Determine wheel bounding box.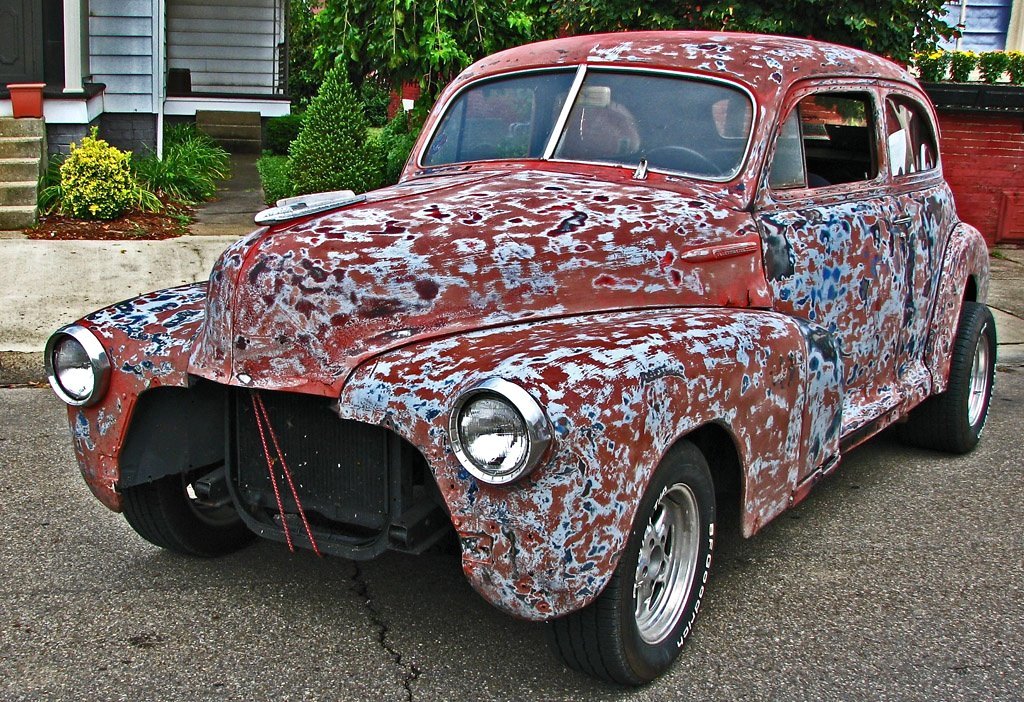
Determined: <bbox>118, 464, 263, 557</bbox>.
